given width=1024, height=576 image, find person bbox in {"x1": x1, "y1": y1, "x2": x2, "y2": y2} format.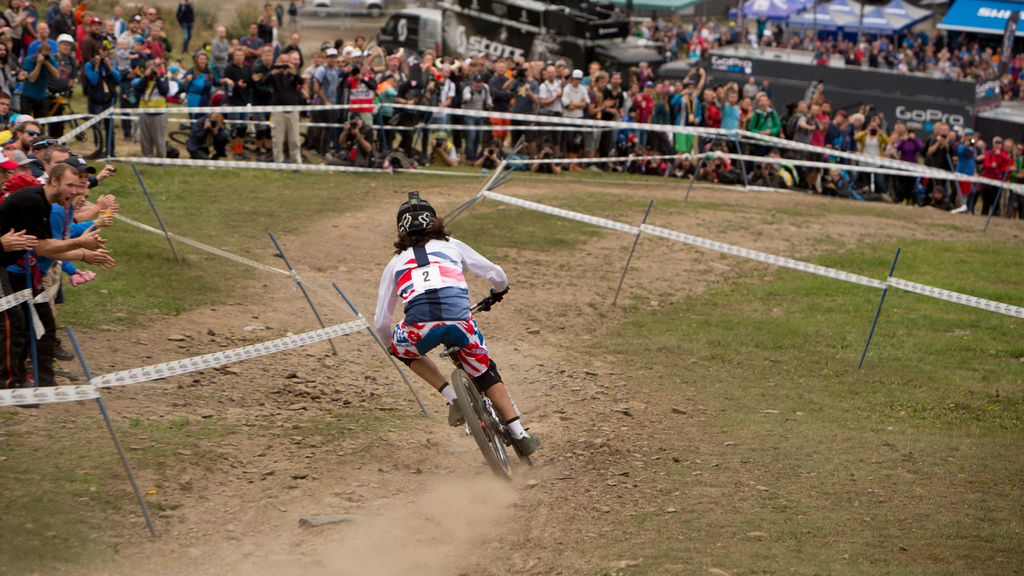
{"x1": 372, "y1": 192, "x2": 541, "y2": 461}.
